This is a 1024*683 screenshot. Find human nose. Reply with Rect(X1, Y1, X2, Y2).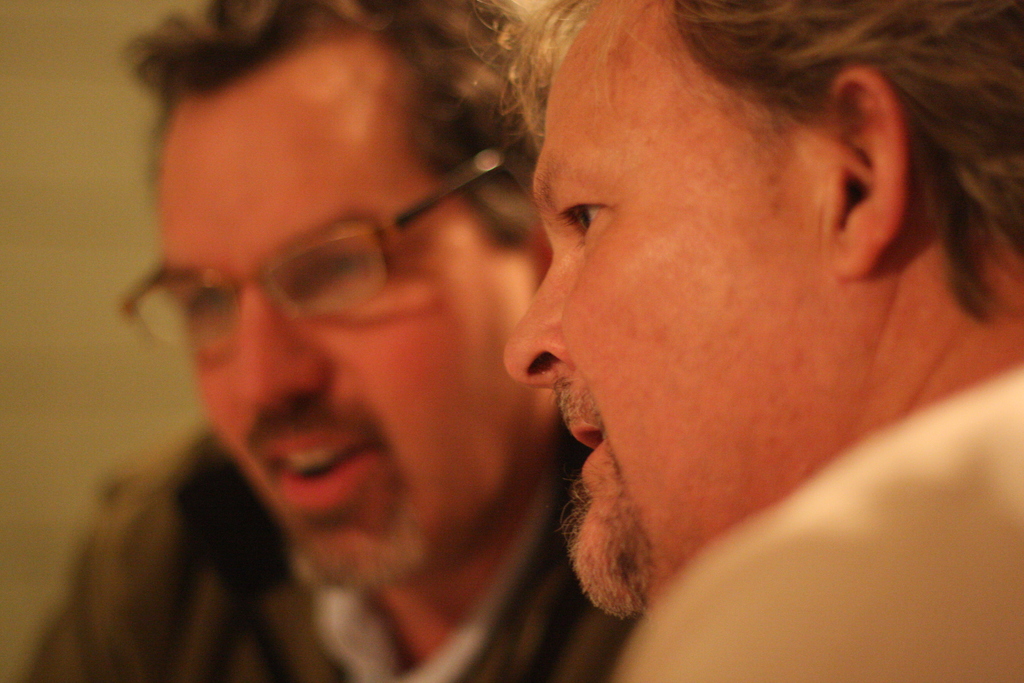
Rect(500, 245, 581, 399).
